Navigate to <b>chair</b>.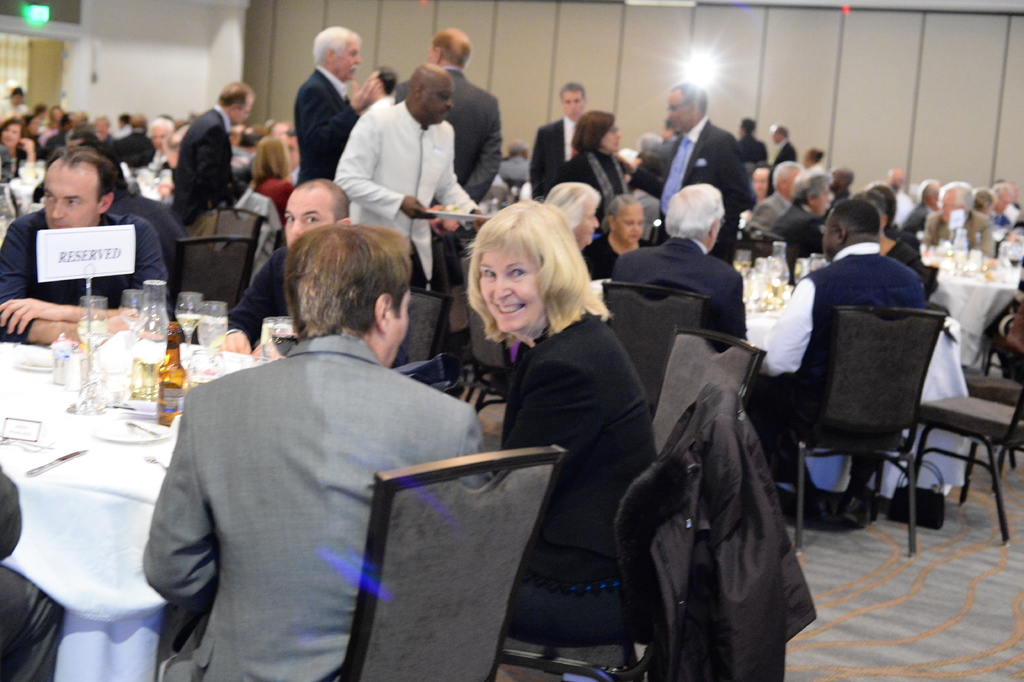
Navigation target: {"left": 823, "top": 305, "right": 973, "bottom": 565}.
